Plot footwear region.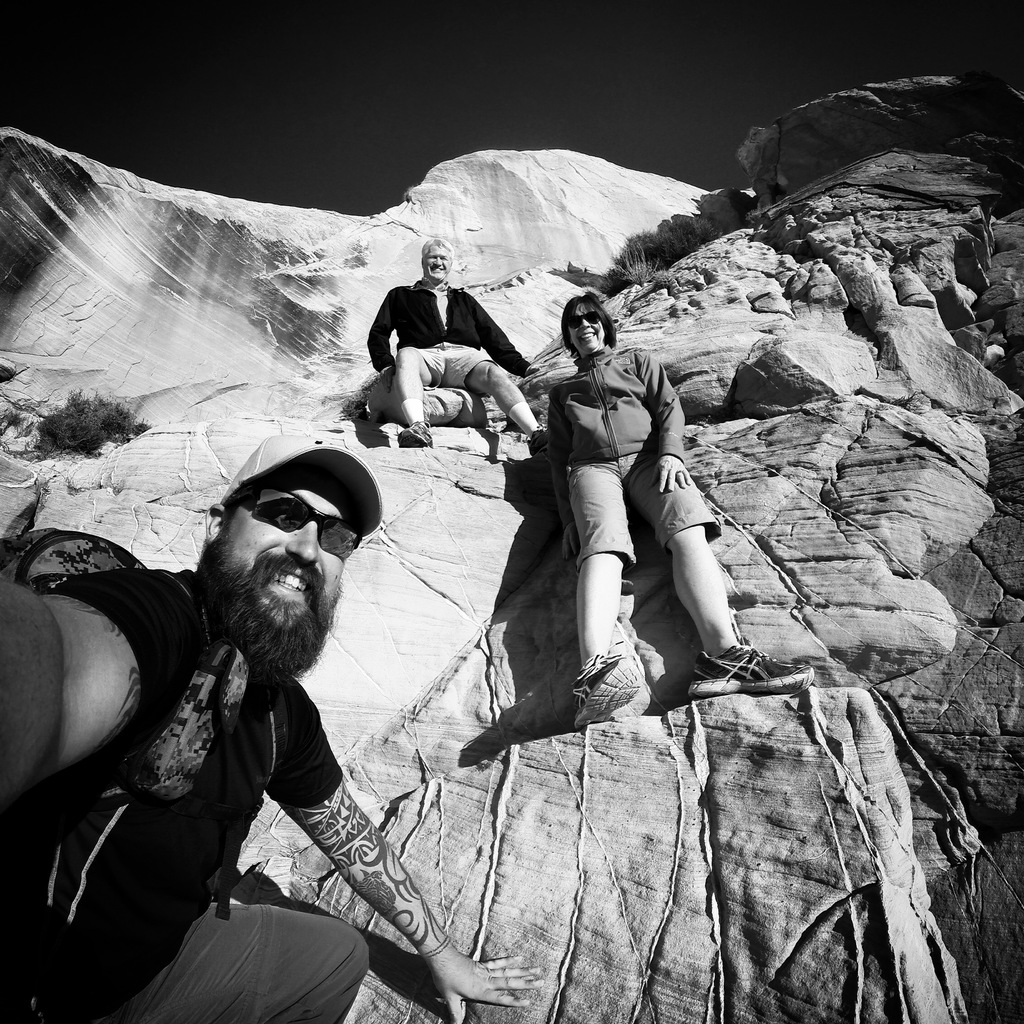
Plotted at <bbox>520, 419, 555, 460</bbox>.
